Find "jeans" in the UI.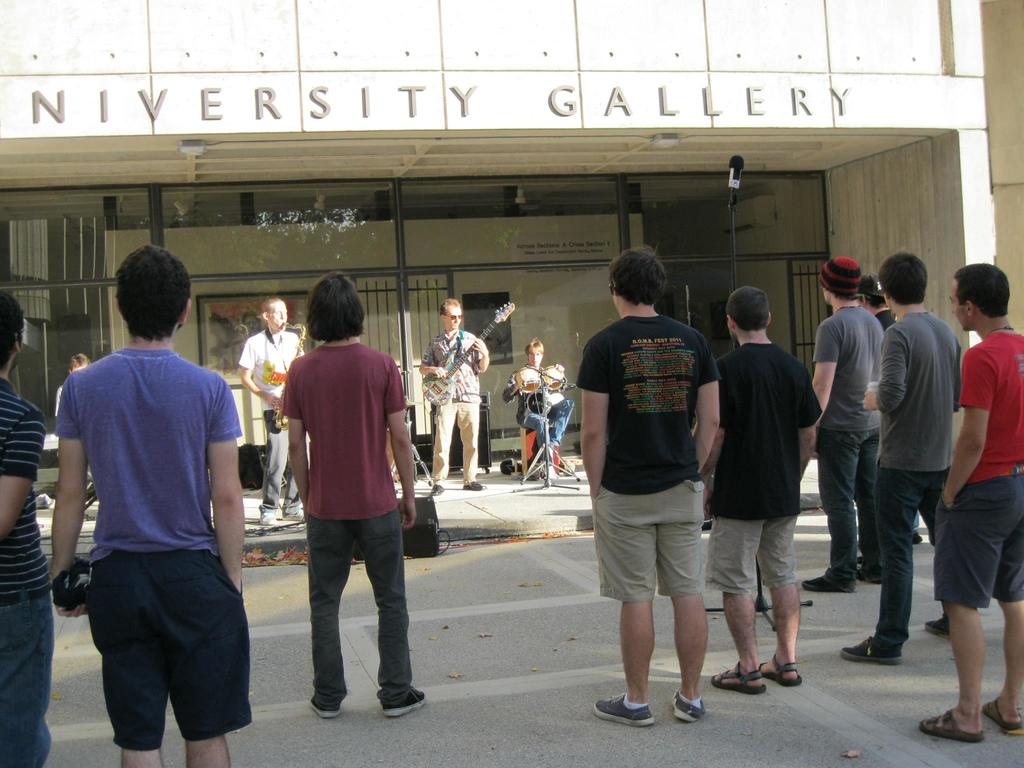
UI element at {"x1": 874, "y1": 468, "x2": 953, "y2": 648}.
